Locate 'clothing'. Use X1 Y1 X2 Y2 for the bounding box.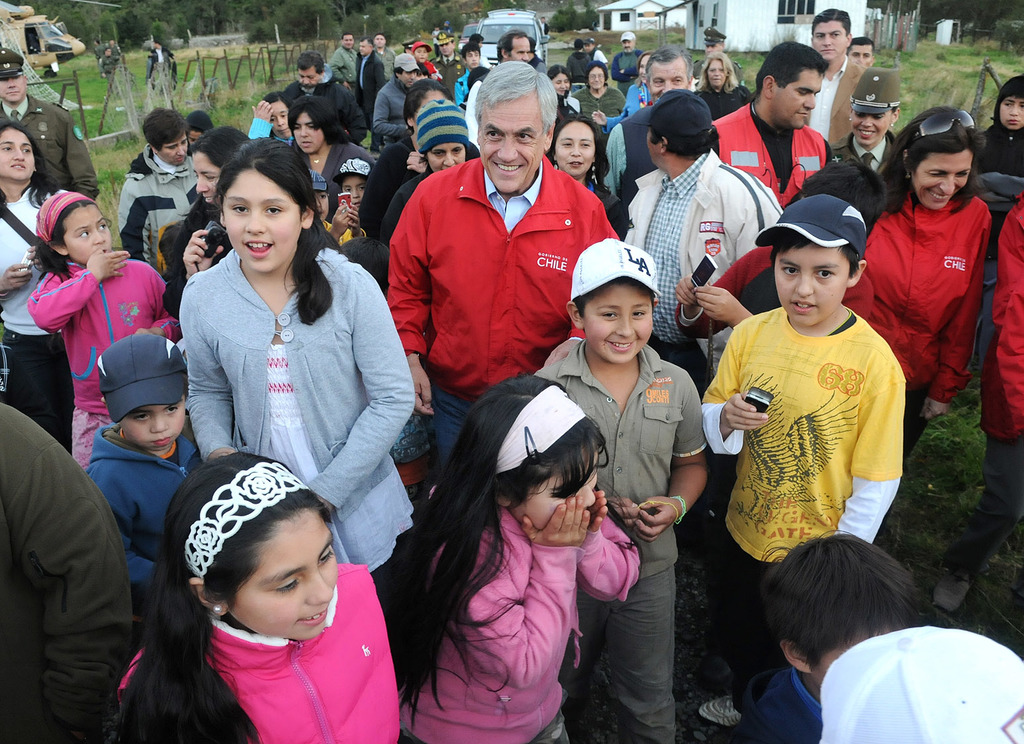
606 48 640 95.
